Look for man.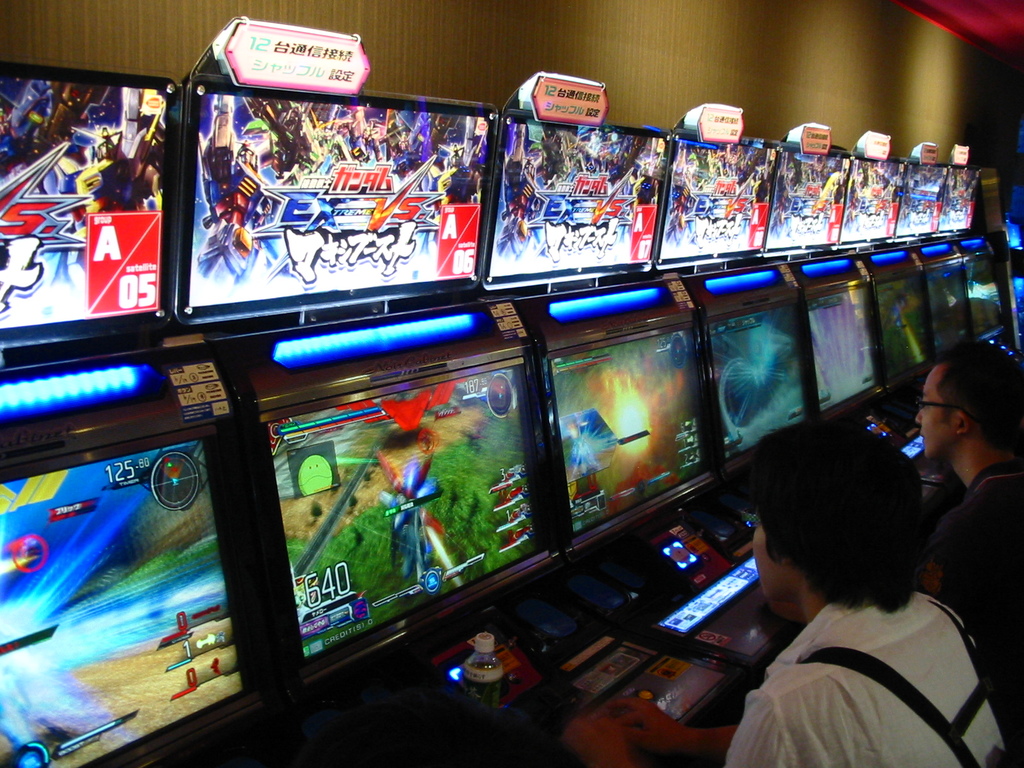
Found: [x1=671, y1=424, x2=1023, y2=767].
